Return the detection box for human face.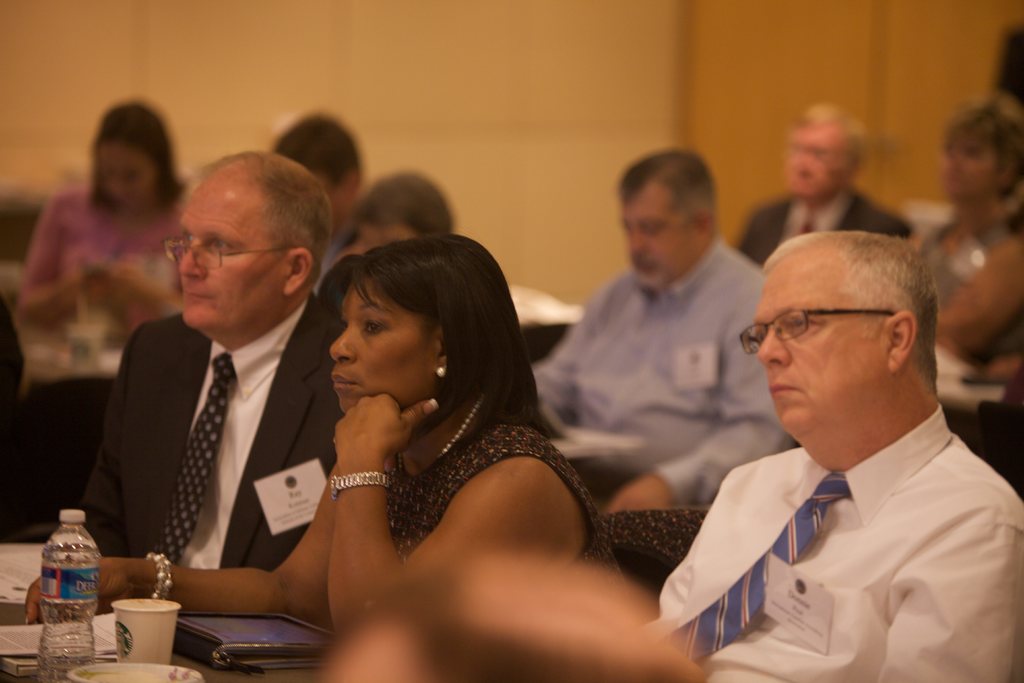
box(621, 183, 691, 293).
